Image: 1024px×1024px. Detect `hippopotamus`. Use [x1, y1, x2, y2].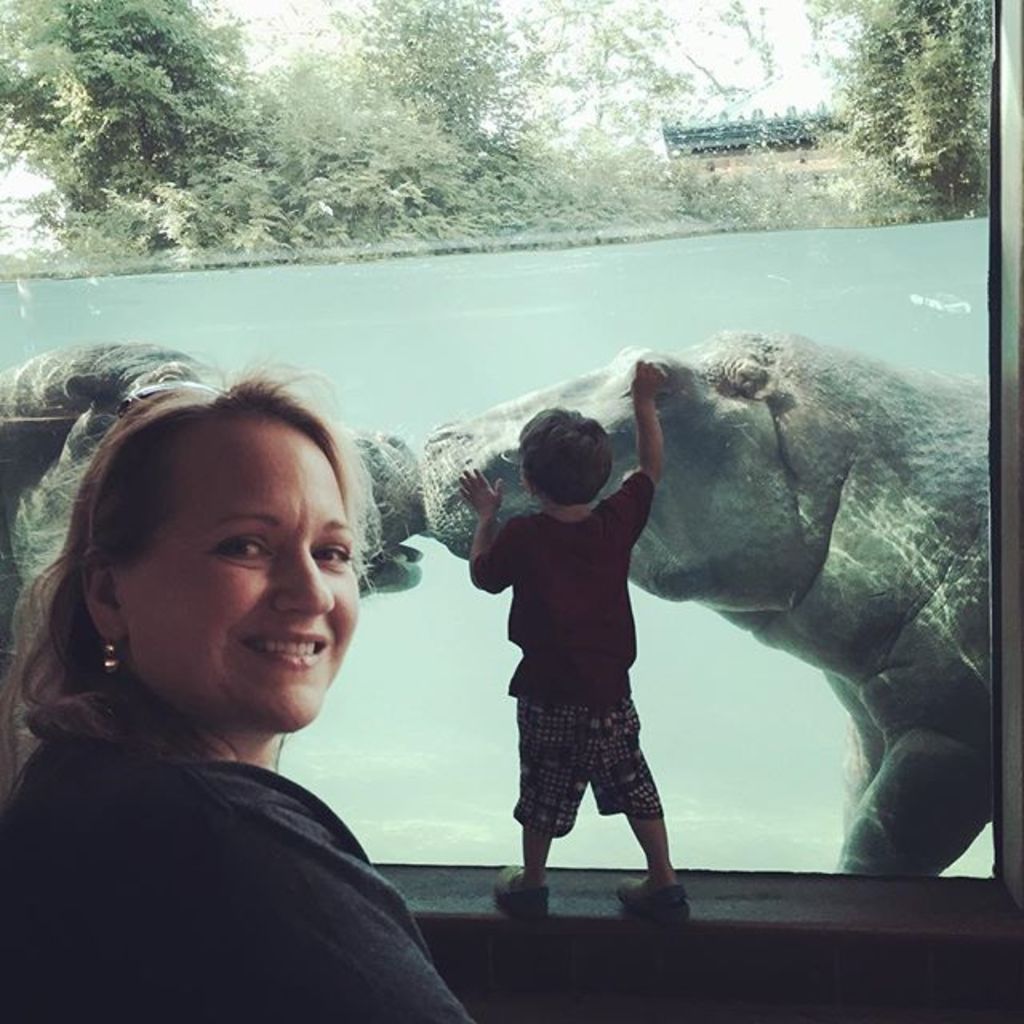
[419, 328, 987, 872].
